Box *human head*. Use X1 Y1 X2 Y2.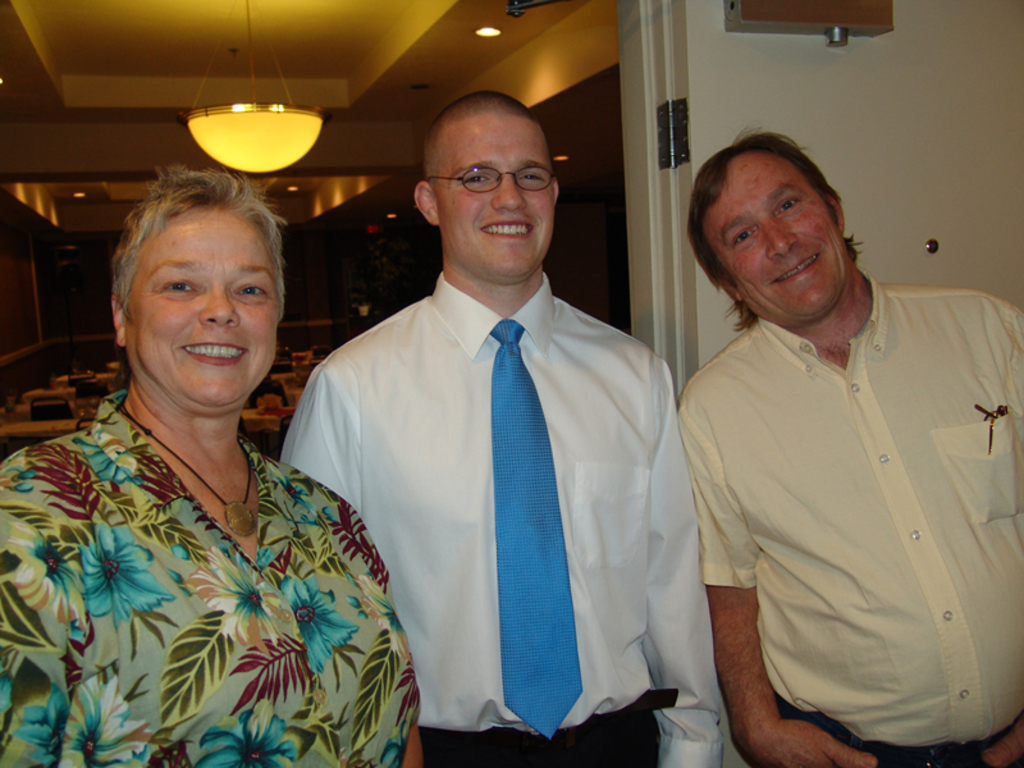
106 163 293 420.
